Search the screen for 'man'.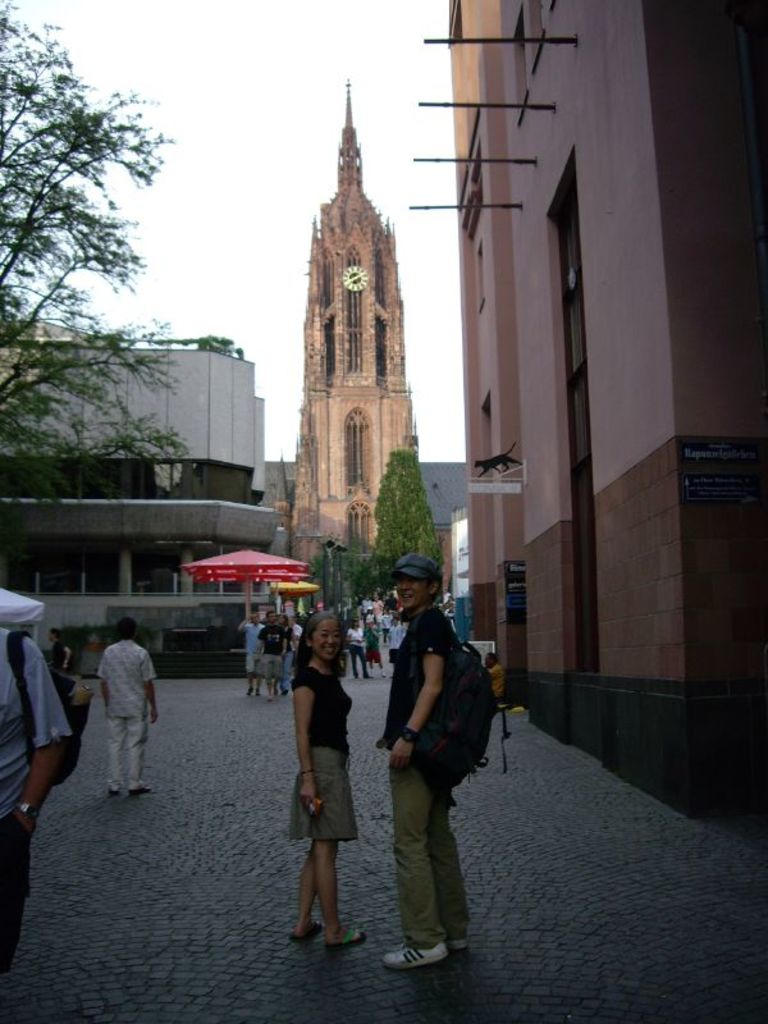
Found at BBox(101, 616, 166, 803).
